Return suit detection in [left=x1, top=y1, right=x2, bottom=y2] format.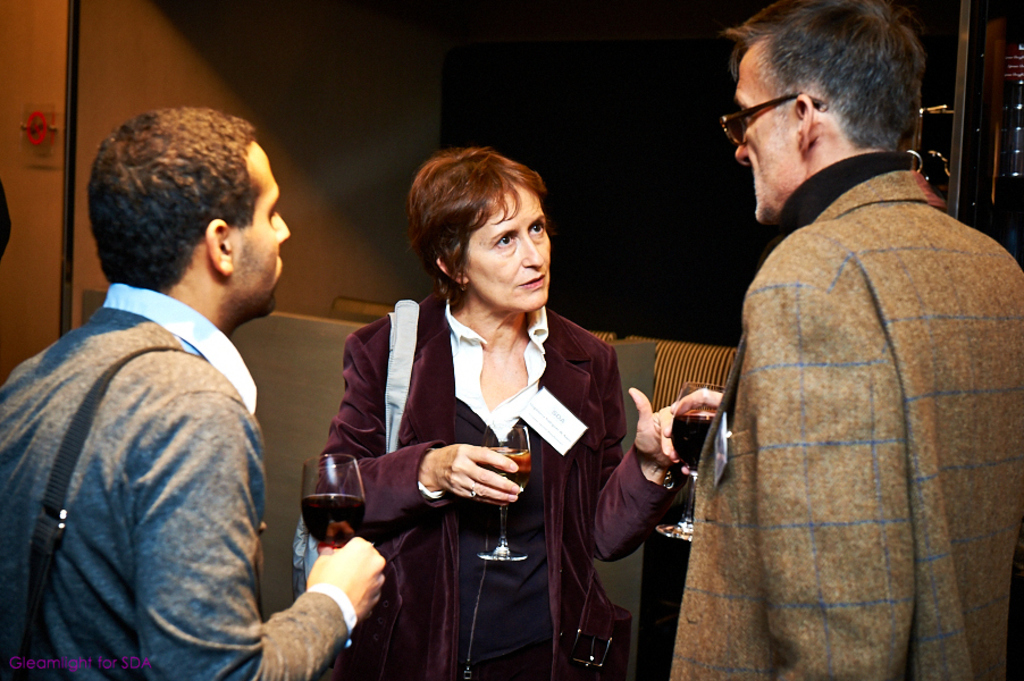
[left=669, top=153, right=1023, bottom=680].
